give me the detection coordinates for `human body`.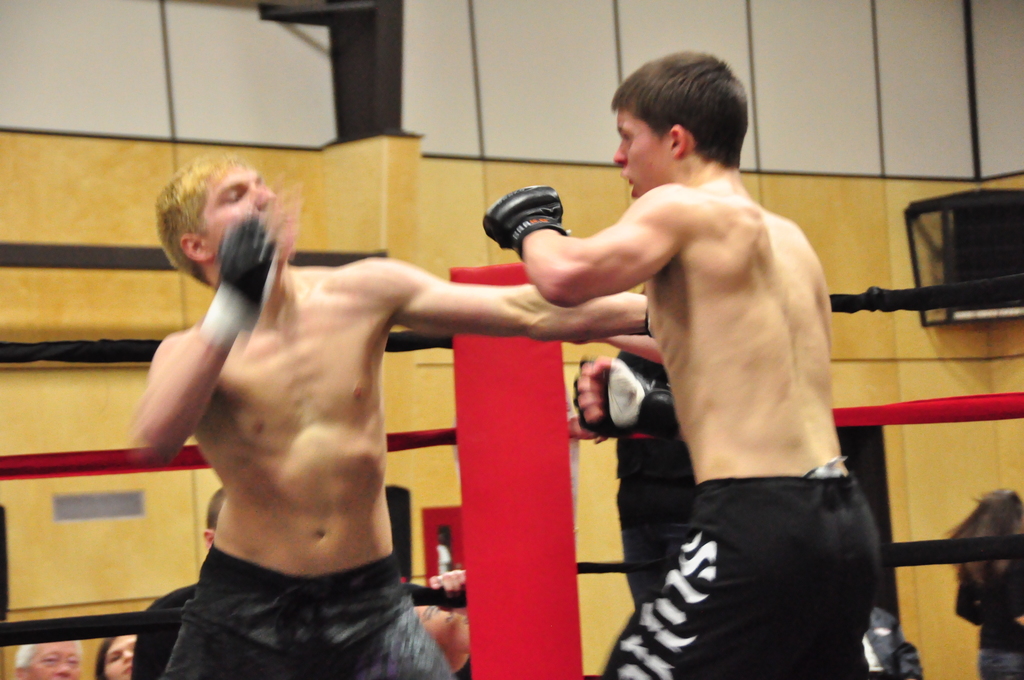
[left=129, top=155, right=646, bottom=679].
